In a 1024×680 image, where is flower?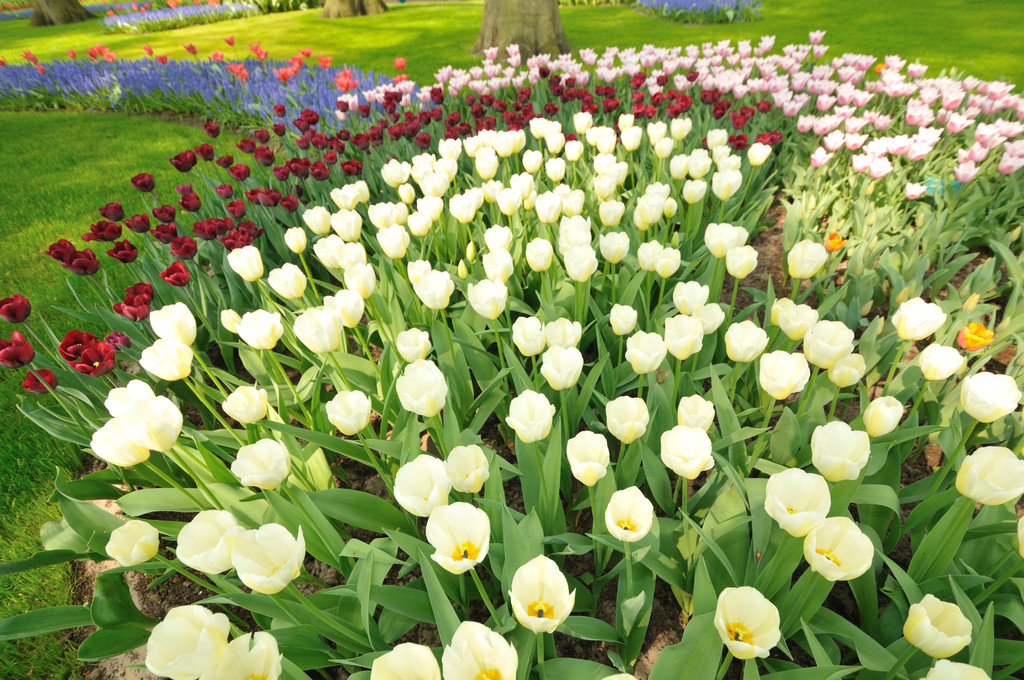
BBox(904, 595, 972, 655).
